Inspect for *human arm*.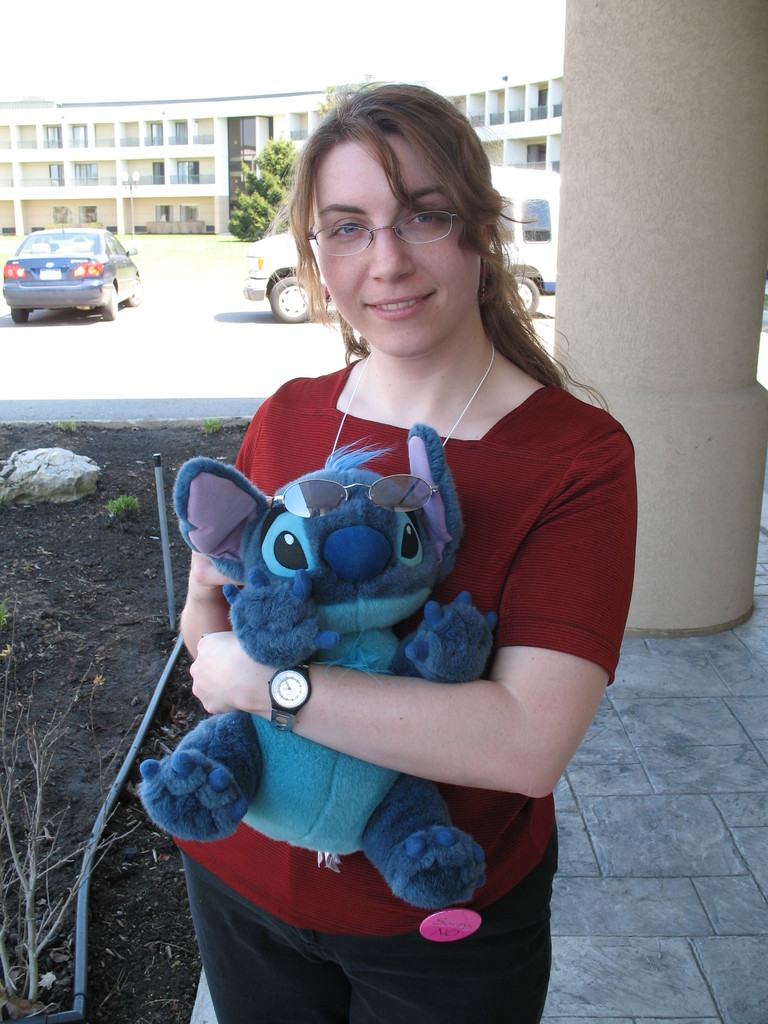
Inspection: 175 387 275 676.
